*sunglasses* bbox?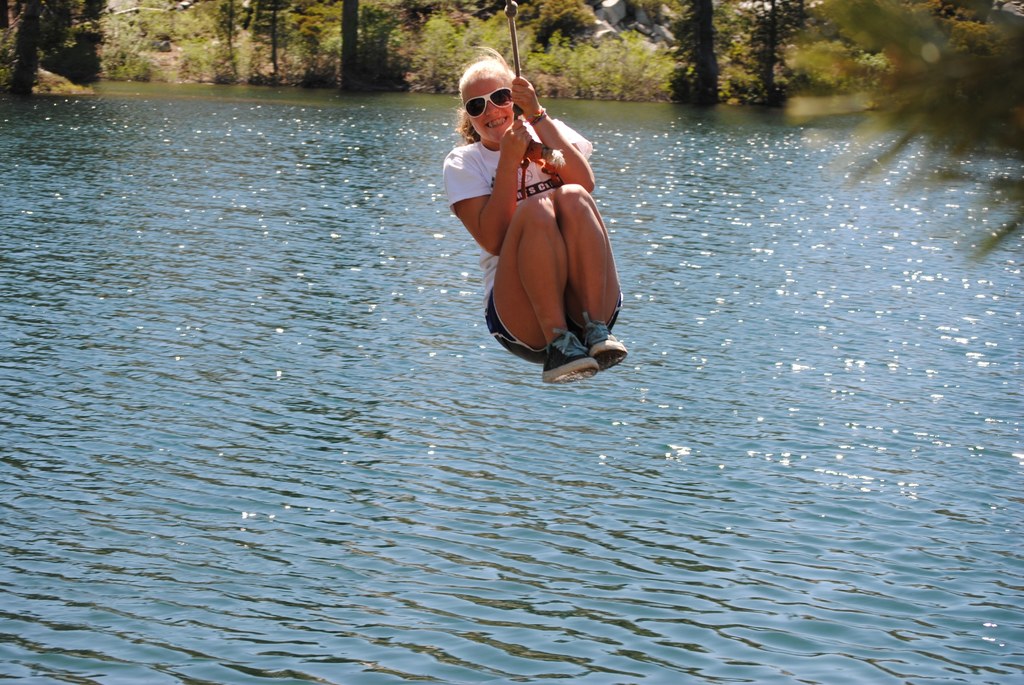
left=465, top=88, right=510, bottom=118
